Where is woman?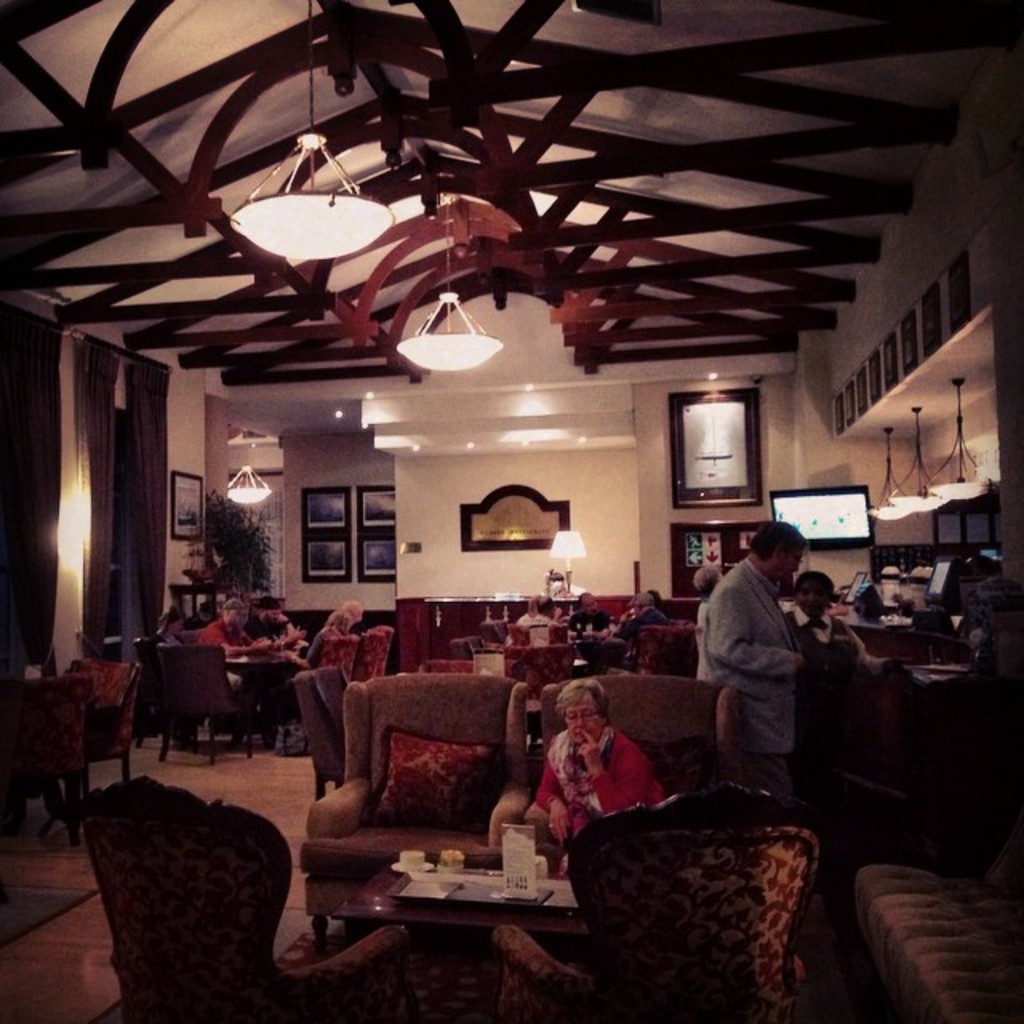
[542,698,642,869].
